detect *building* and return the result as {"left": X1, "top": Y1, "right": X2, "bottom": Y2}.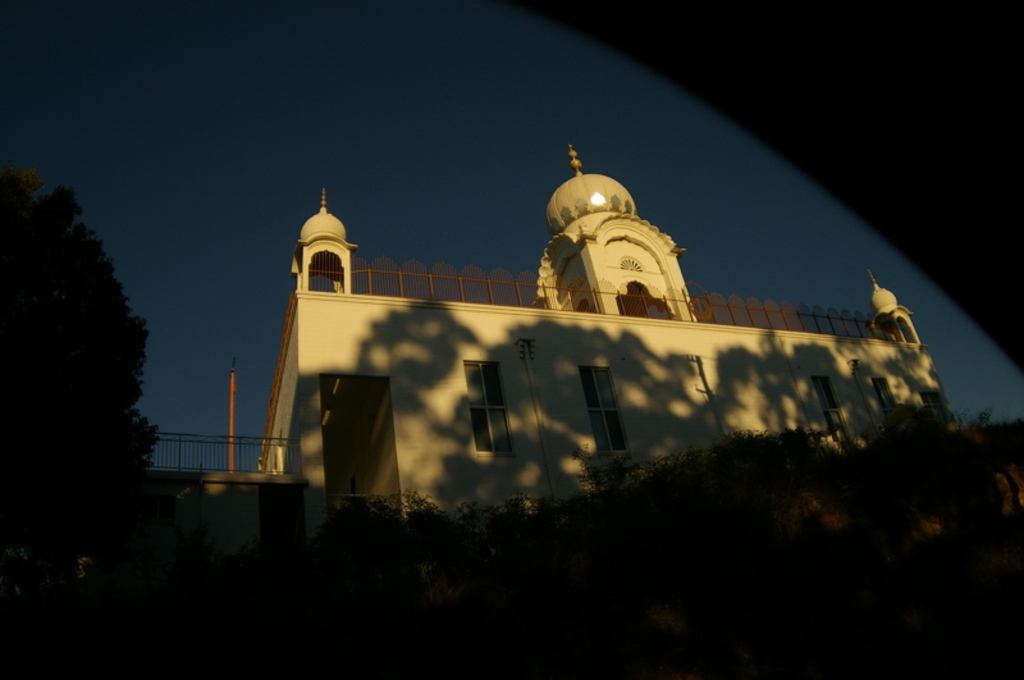
{"left": 255, "top": 141, "right": 961, "bottom": 601}.
